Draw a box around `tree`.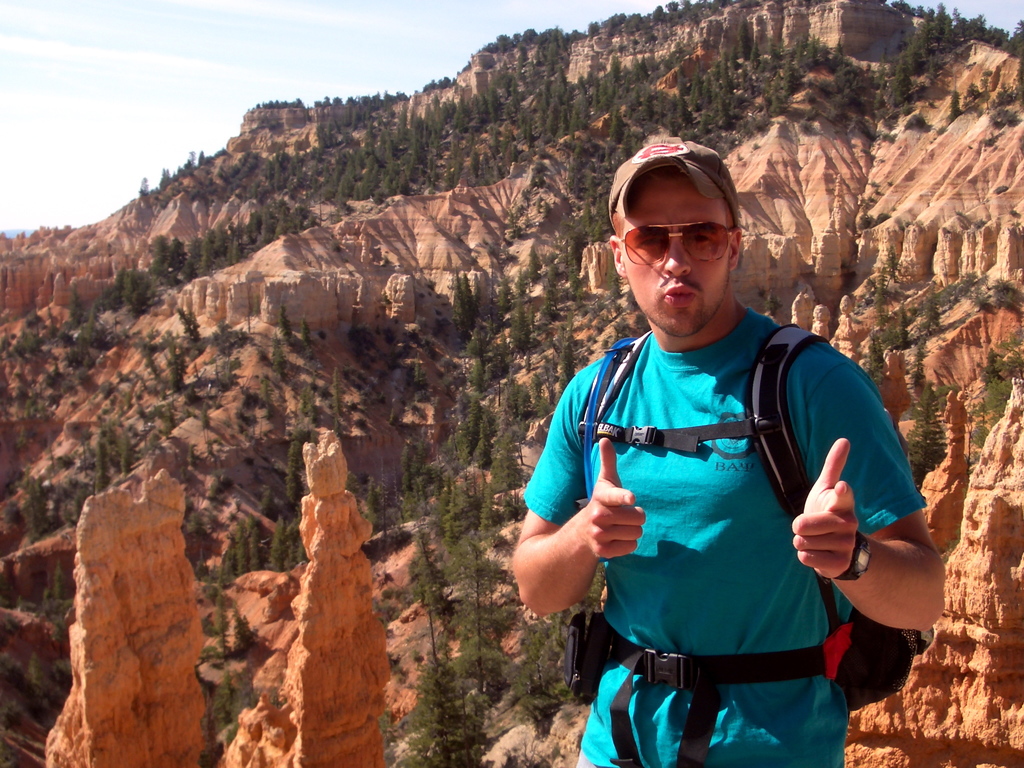
pyautogui.locateOnScreen(231, 612, 255, 656).
